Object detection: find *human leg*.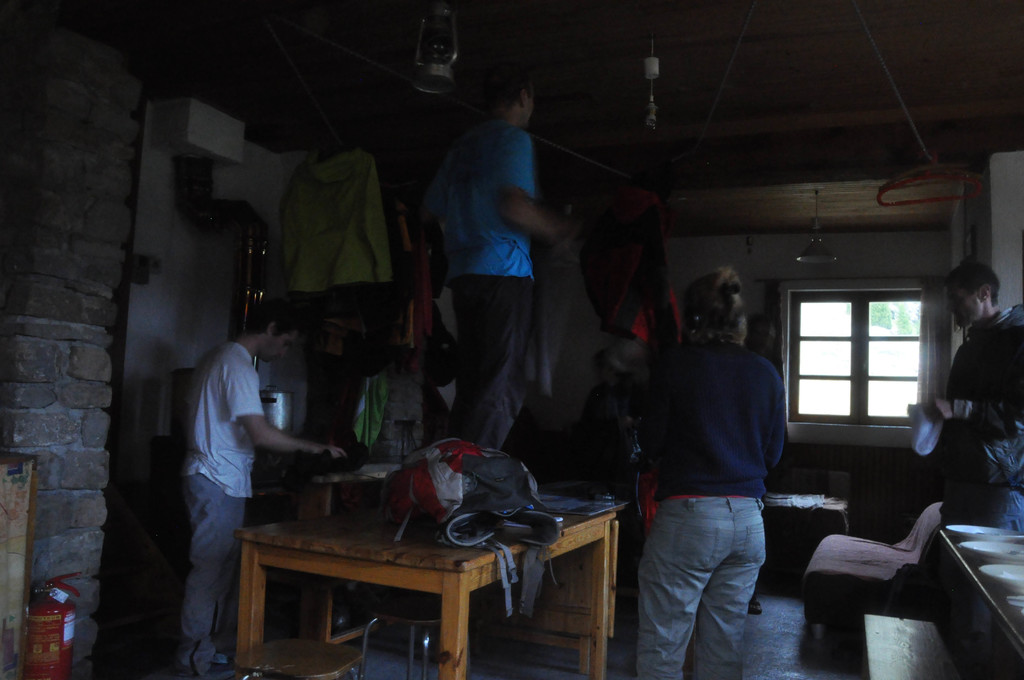
pyautogui.locateOnScreen(469, 249, 536, 450).
